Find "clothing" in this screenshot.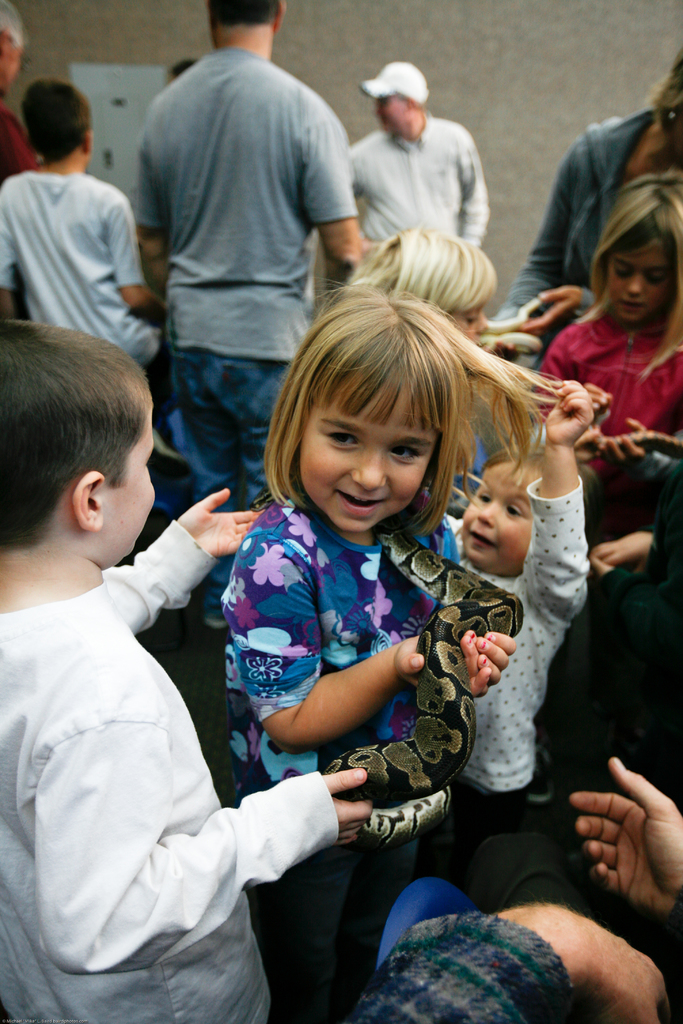
The bounding box for "clothing" is left=526, top=293, right=682, bottom=451.
